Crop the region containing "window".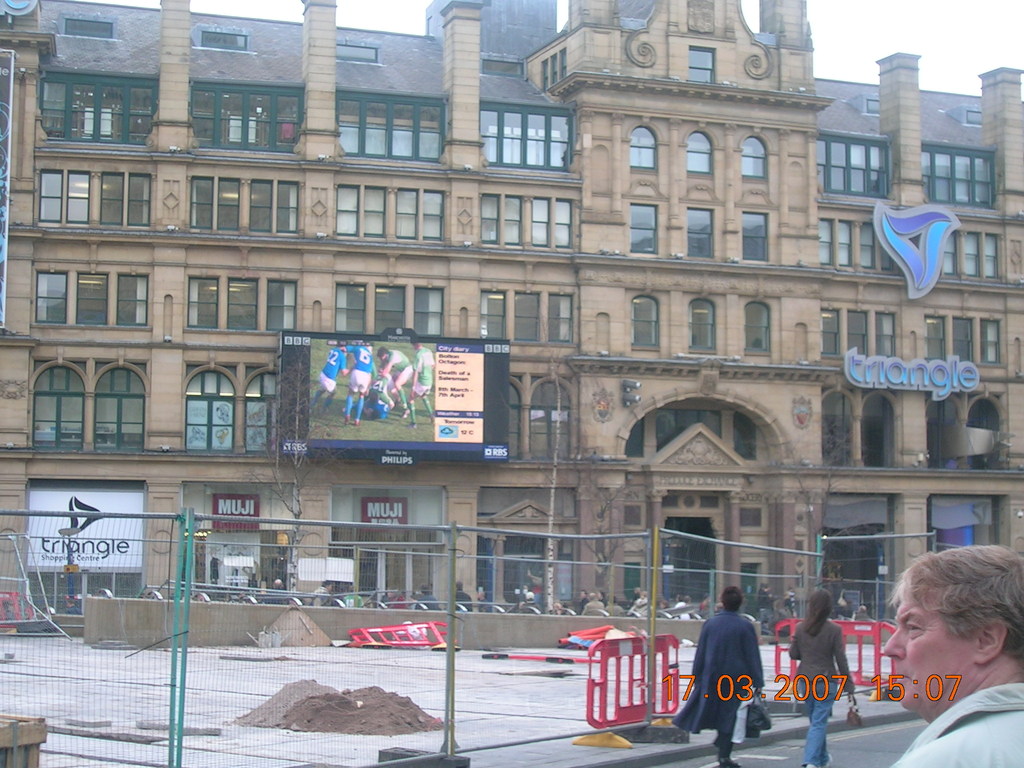
Crop region: Rect(38, 169, 88, 222).
